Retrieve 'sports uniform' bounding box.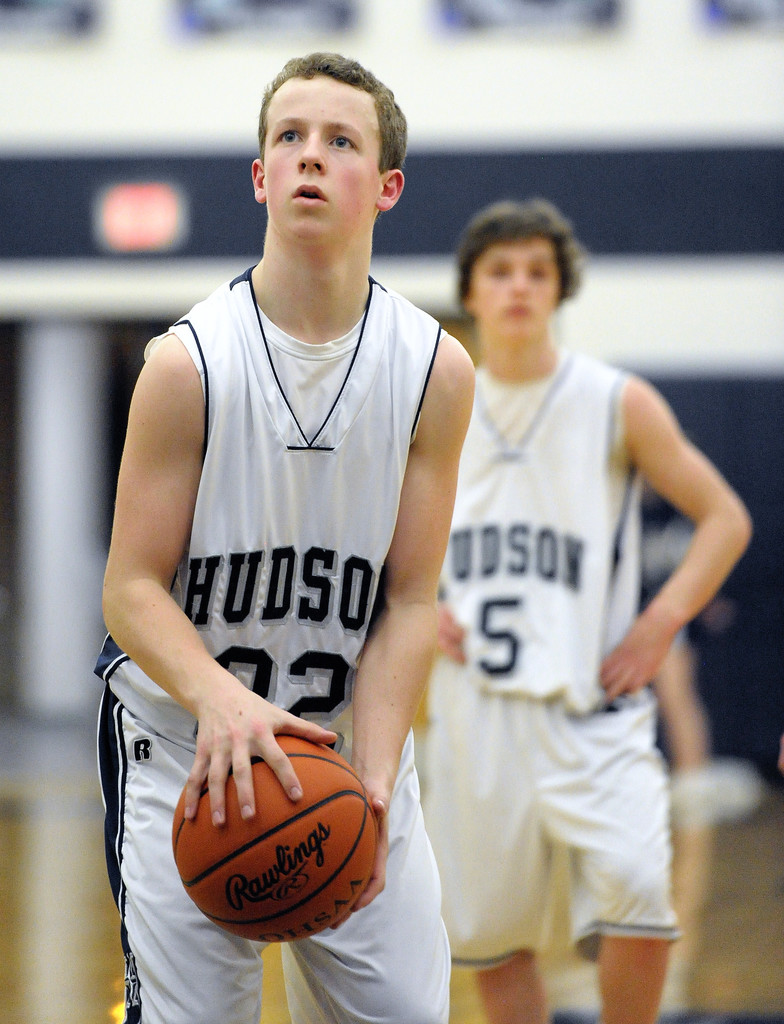
Bounding box: 94, 260, 475, 1023.
